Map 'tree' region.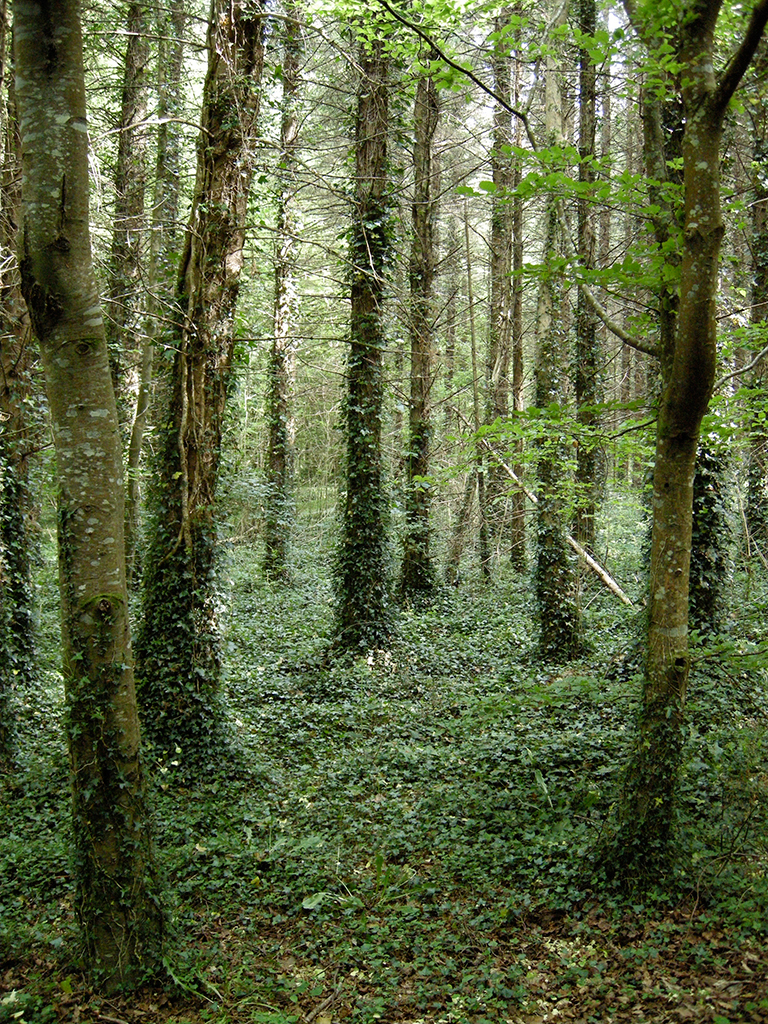
Mapped to detection(525, 0, 589, 666).
